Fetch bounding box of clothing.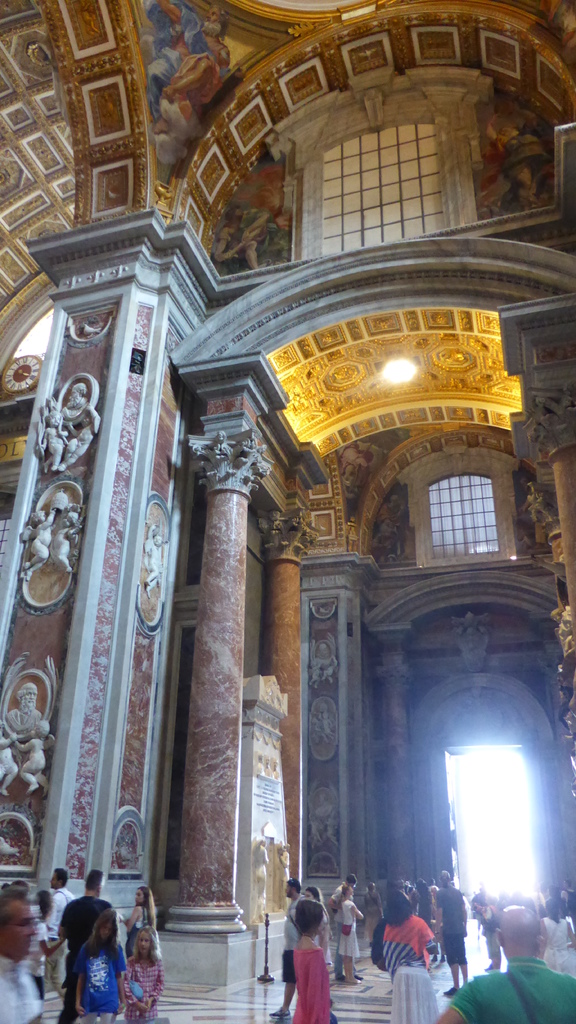
Bbox: (left=442, top=970, right=575, bottom=1013).
